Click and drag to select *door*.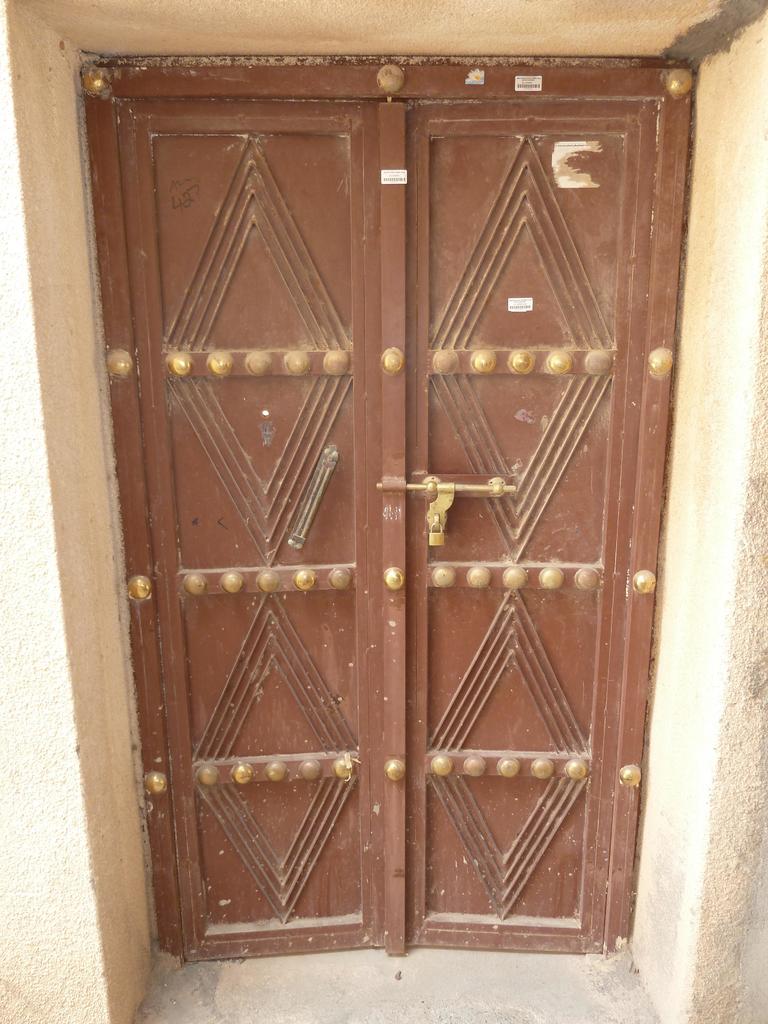
Selection: pyautogui.locateOnScreen(111, 108, 650, 946).
